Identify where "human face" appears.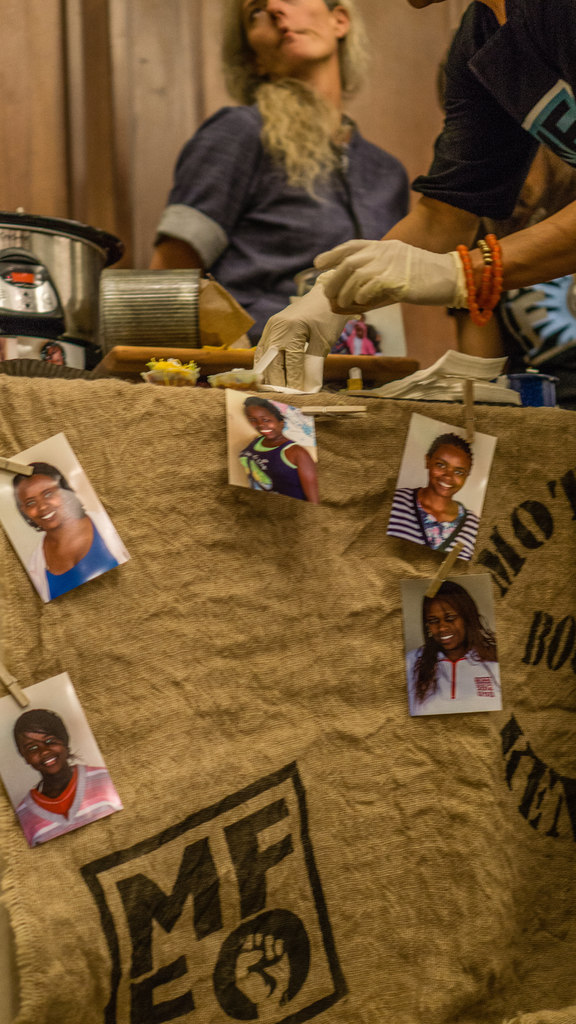
Appears at box(431, 449, 467, 492).
